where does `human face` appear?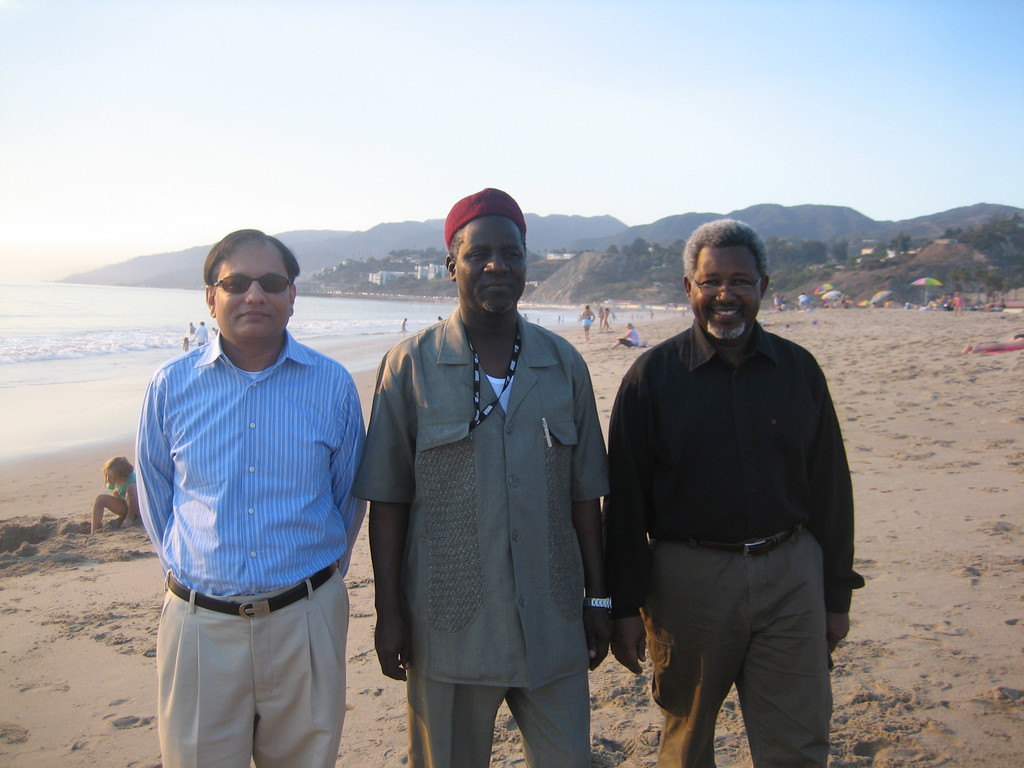
Appears at [x1=458, y1=218, x2=529, y2=316].
